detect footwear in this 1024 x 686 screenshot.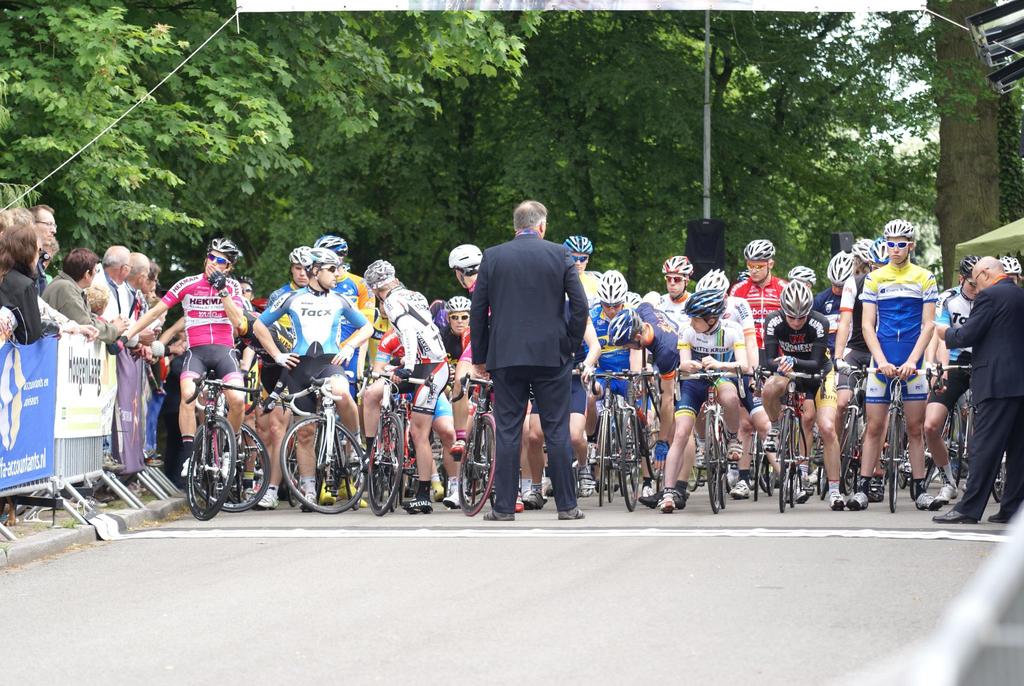
Detection: (764,428,780,447).
